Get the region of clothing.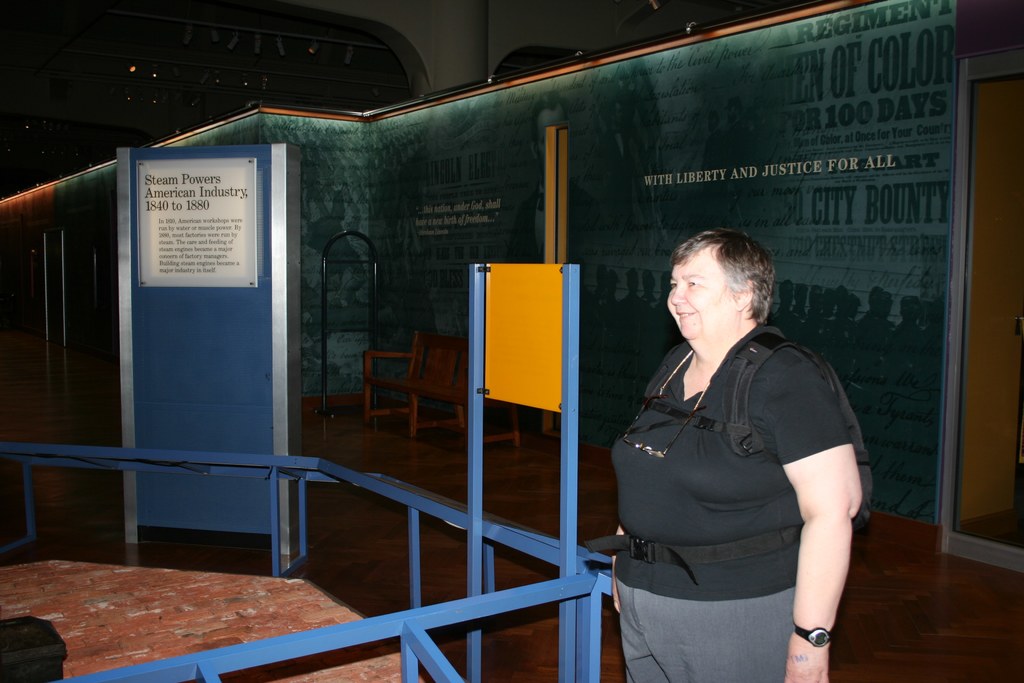
(621, 281, 869, 662).
